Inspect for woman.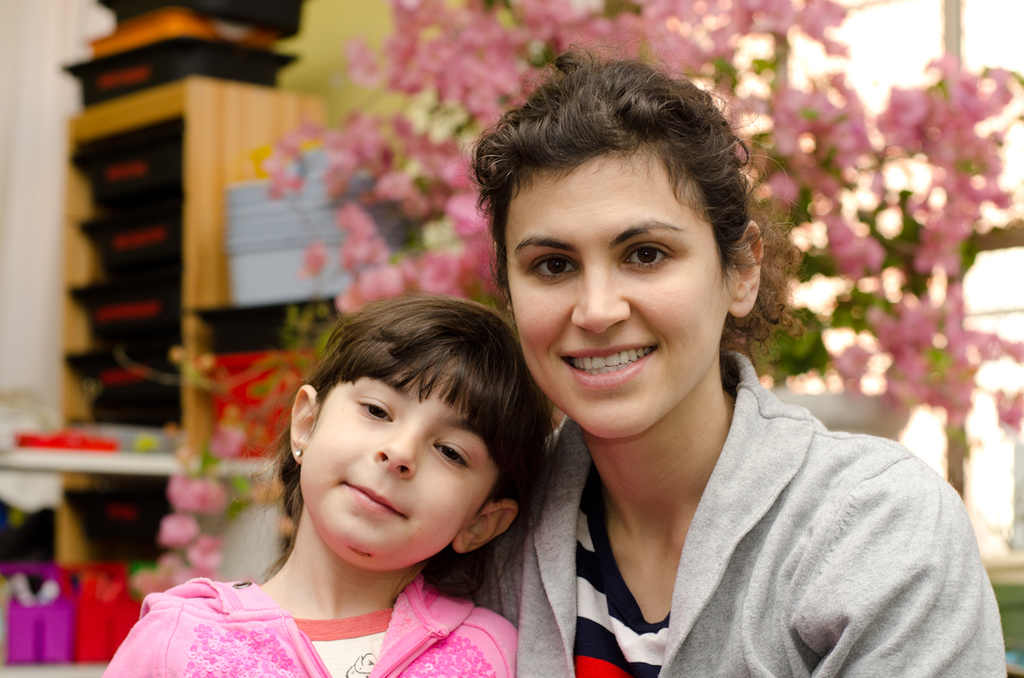
Inspection: 443/66/936/677.
